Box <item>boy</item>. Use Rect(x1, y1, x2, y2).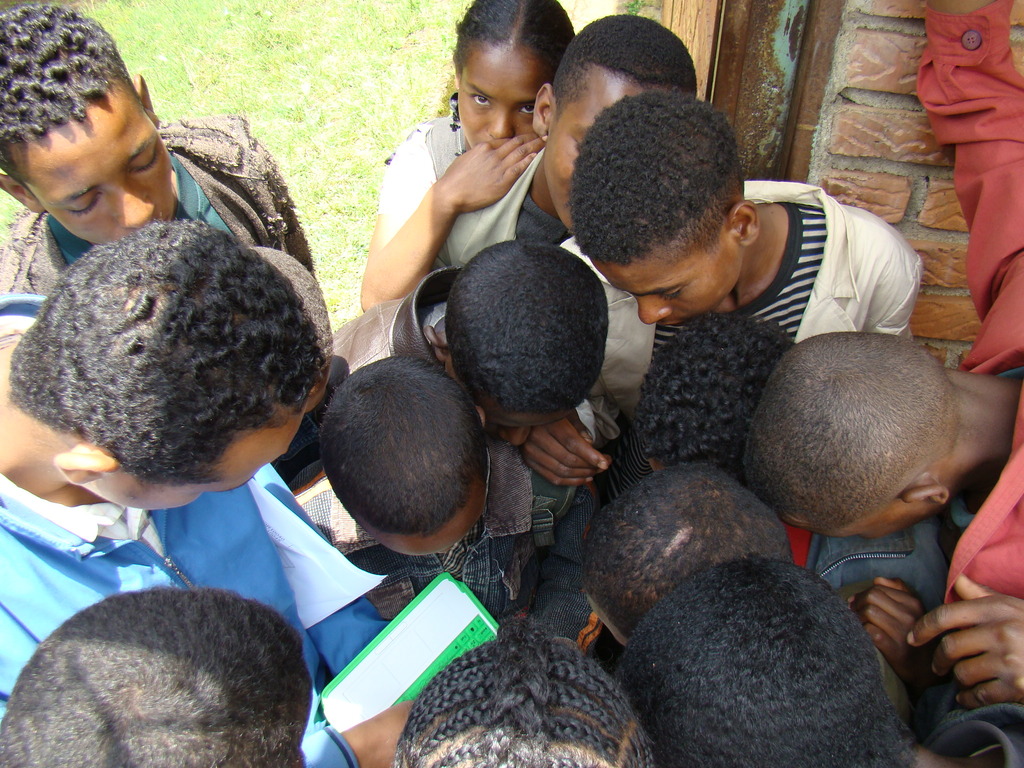
Rect(0, 591, 322, 767).
